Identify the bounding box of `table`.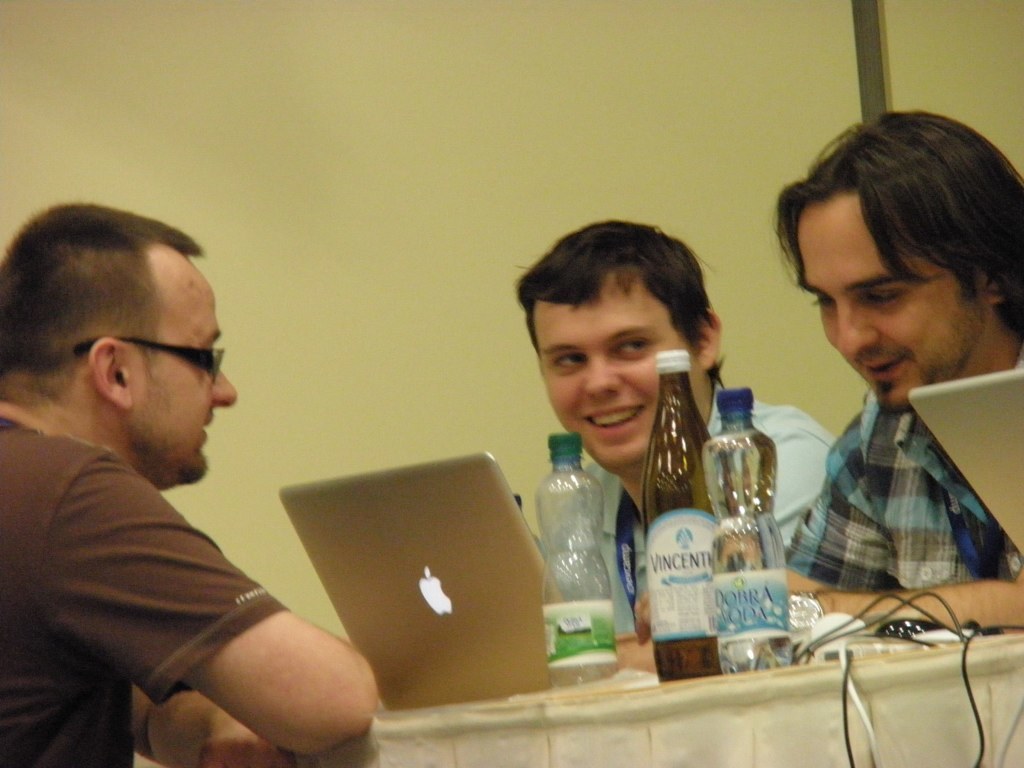
[left=291, top=625, right=1023, bottom=767].
